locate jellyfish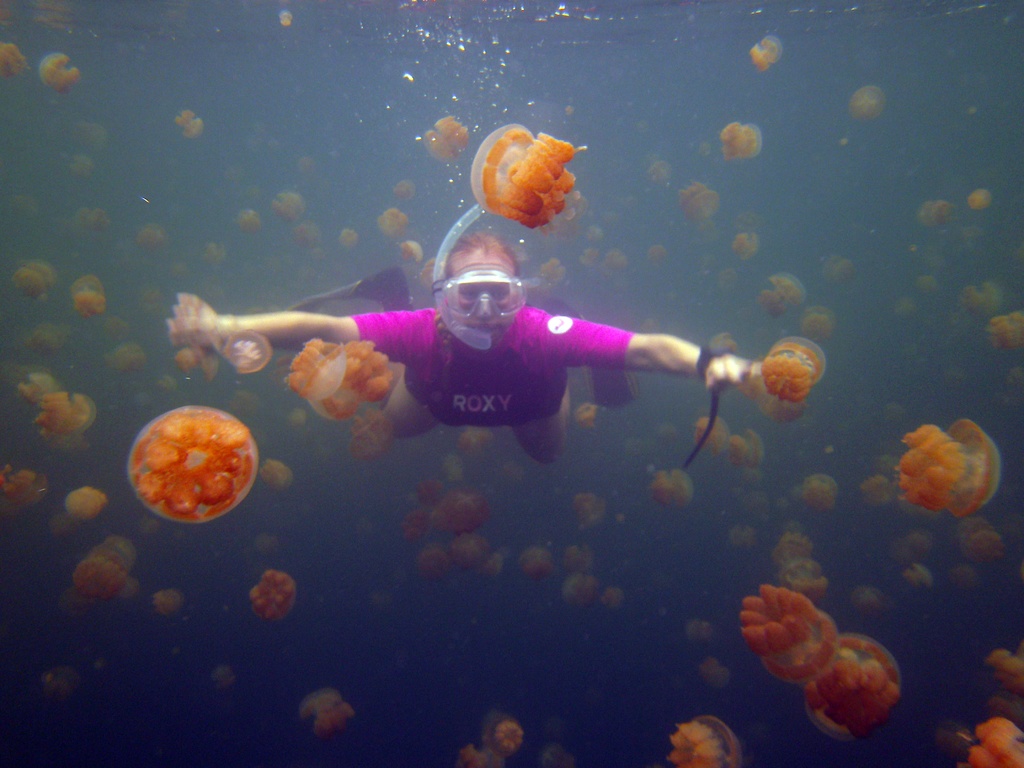
rect(808, 636, 897, 733)
